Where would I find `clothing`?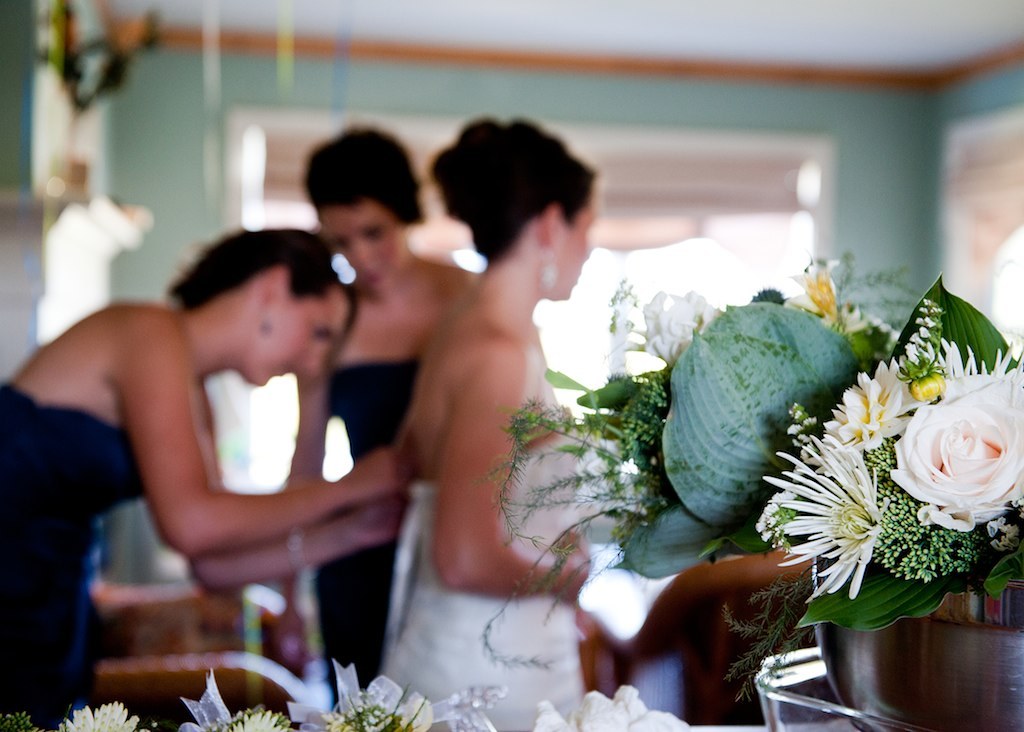
At rect(388, 346, 595, 731).
